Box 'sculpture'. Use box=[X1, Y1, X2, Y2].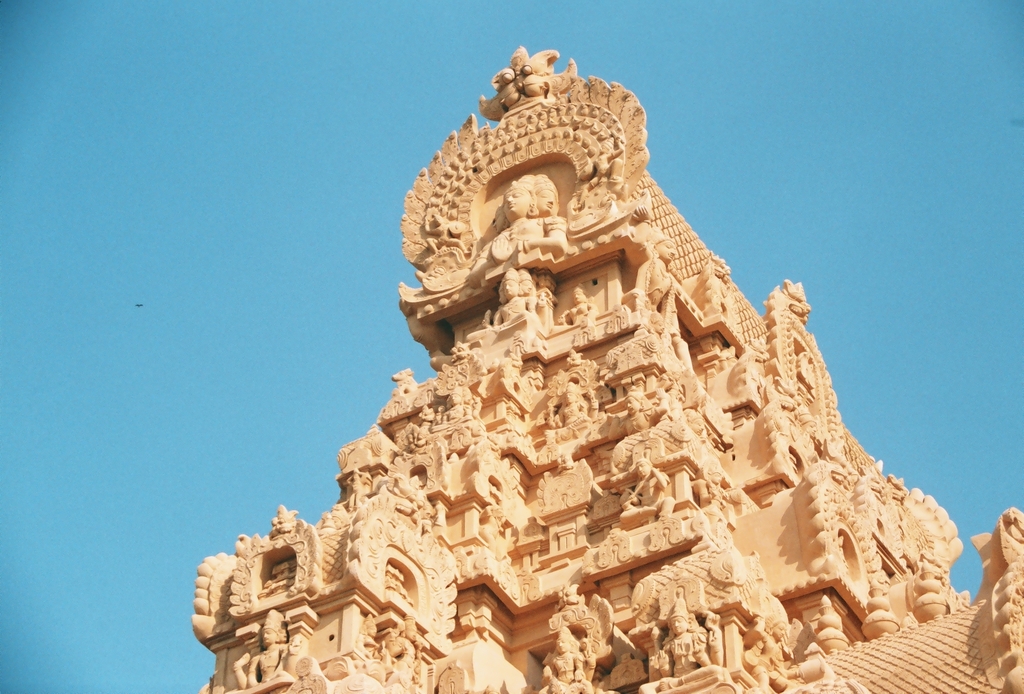
box=[227, 605, 314, 693].
